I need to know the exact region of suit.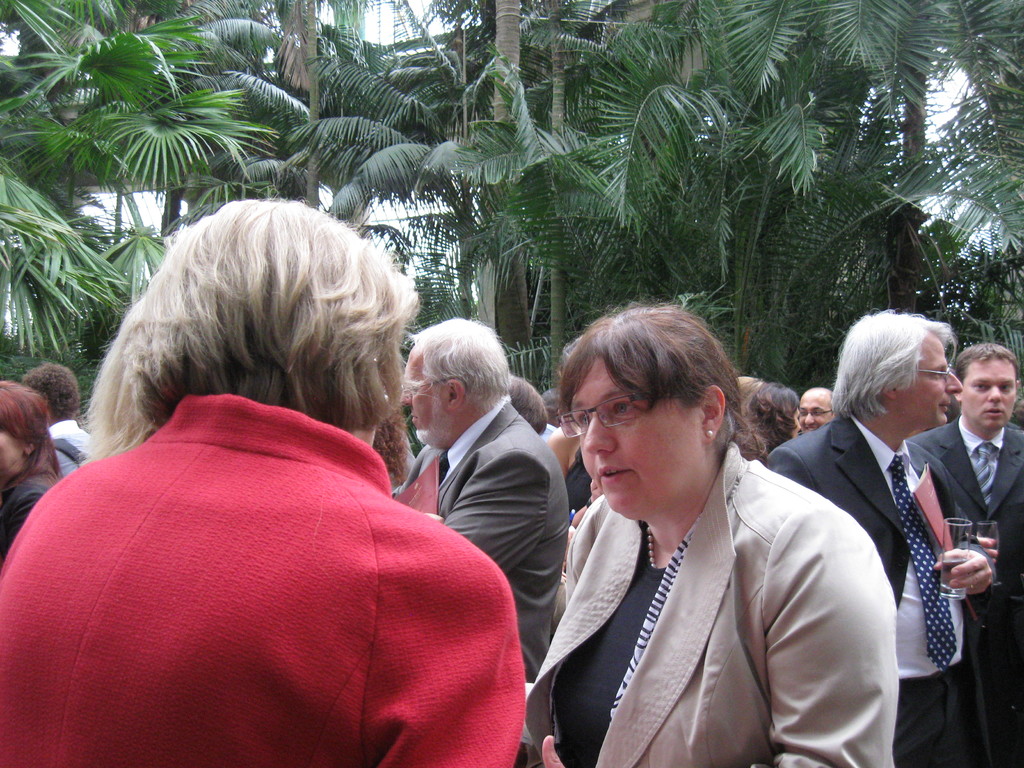
Region: box=[404, 392, 568, 767].
